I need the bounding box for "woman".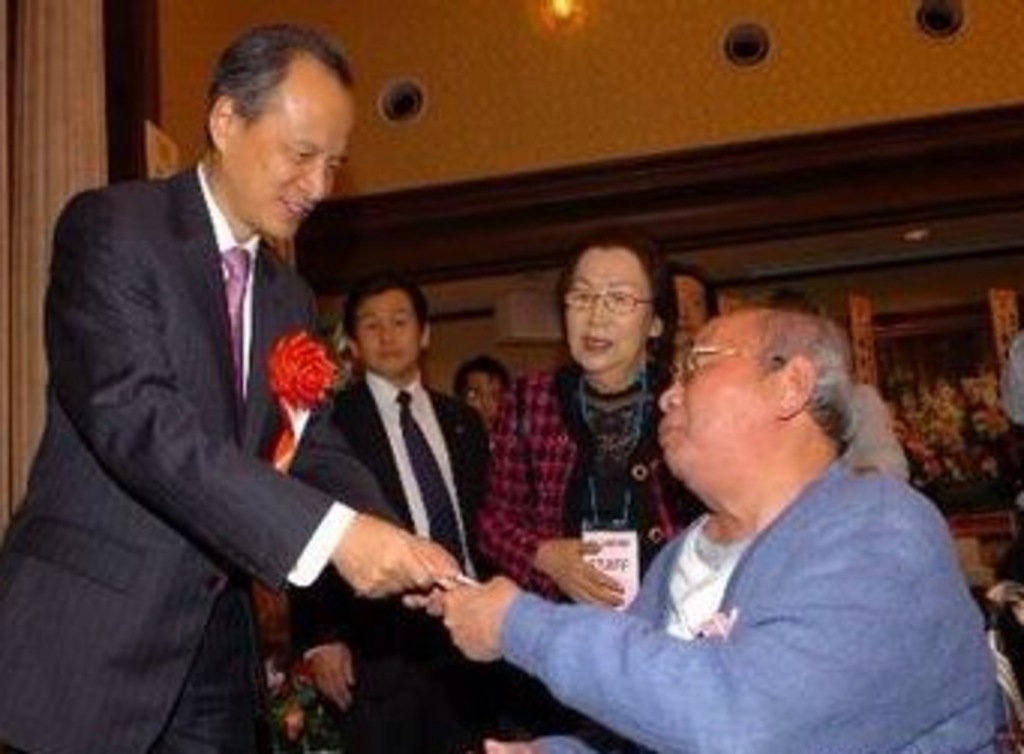
Here it is: (474, 234, 703, 616).
